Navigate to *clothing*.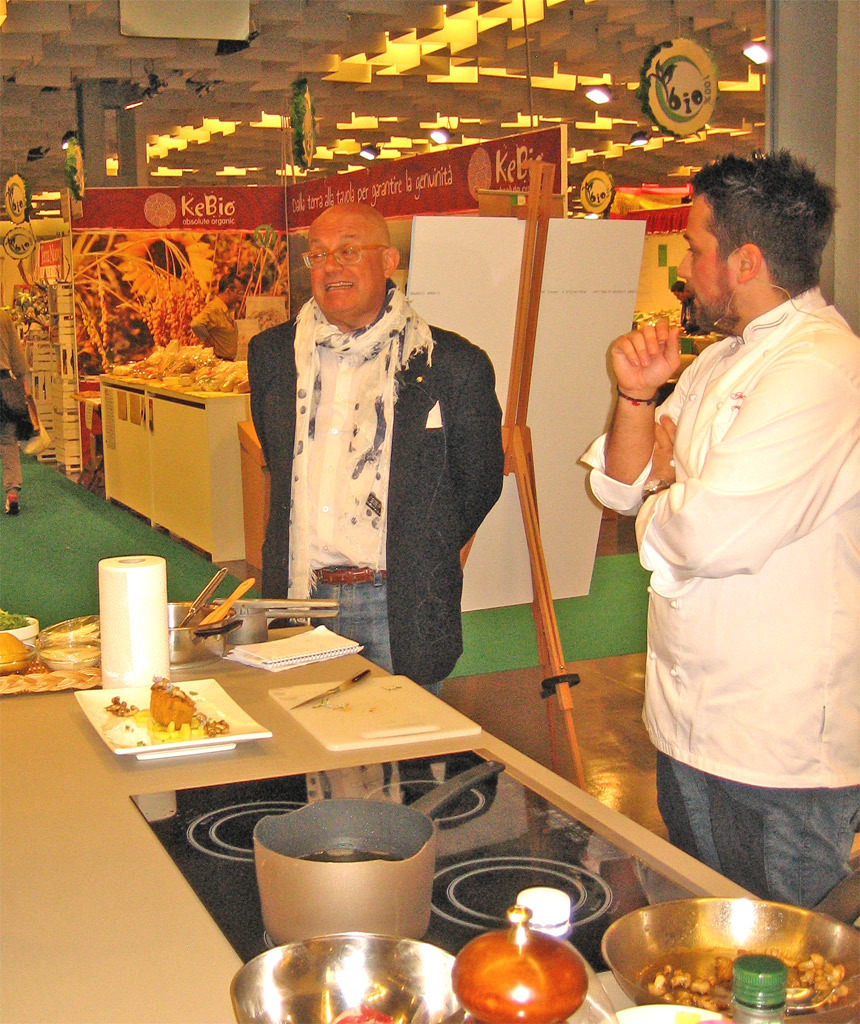
Navigation target: 191,296,243,367.
